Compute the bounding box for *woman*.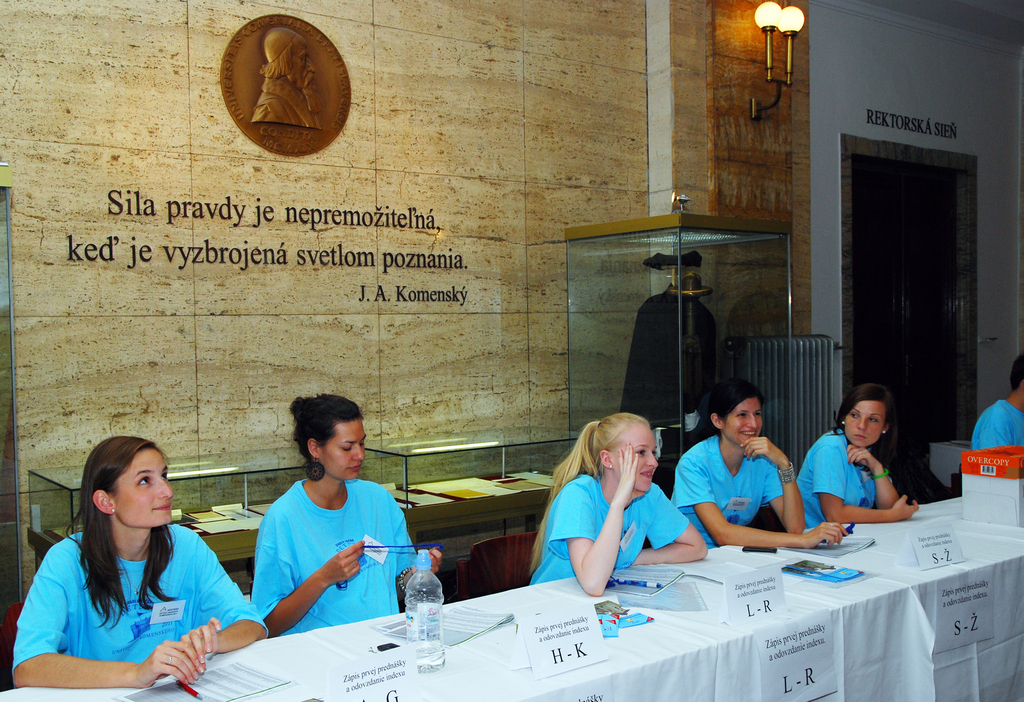
796/384/920/525.
